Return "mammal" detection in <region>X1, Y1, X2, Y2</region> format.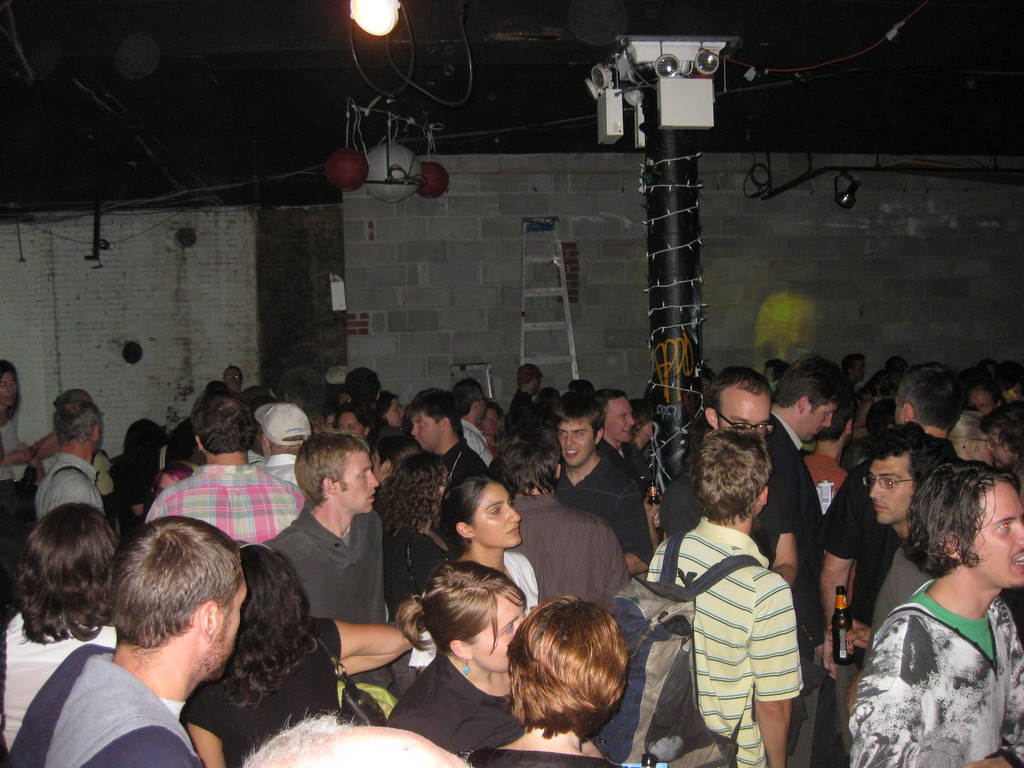
<region>829, 355, 979, 671</region>.
